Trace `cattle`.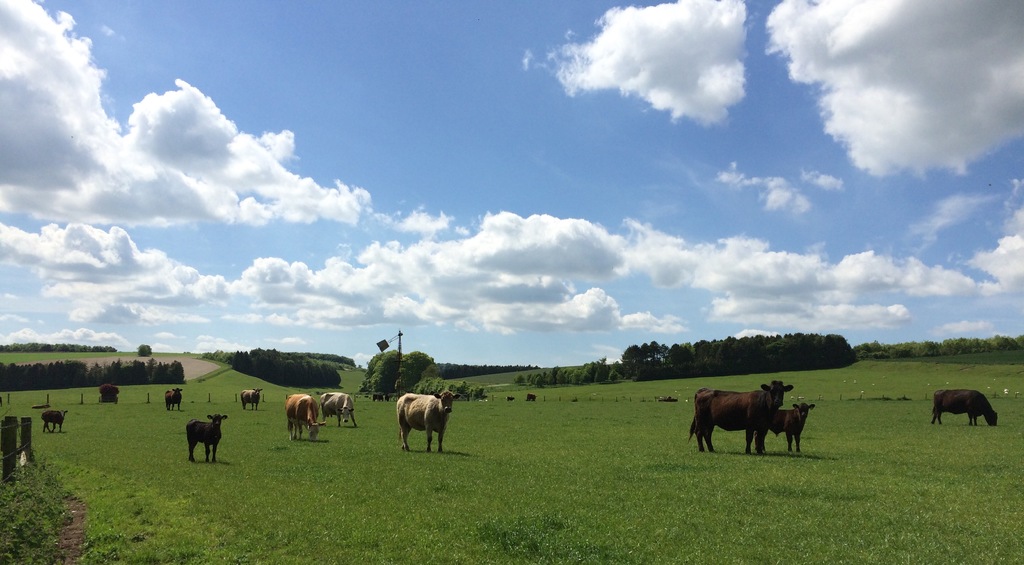
Traced to select_region(164, 388, 182, 410).
